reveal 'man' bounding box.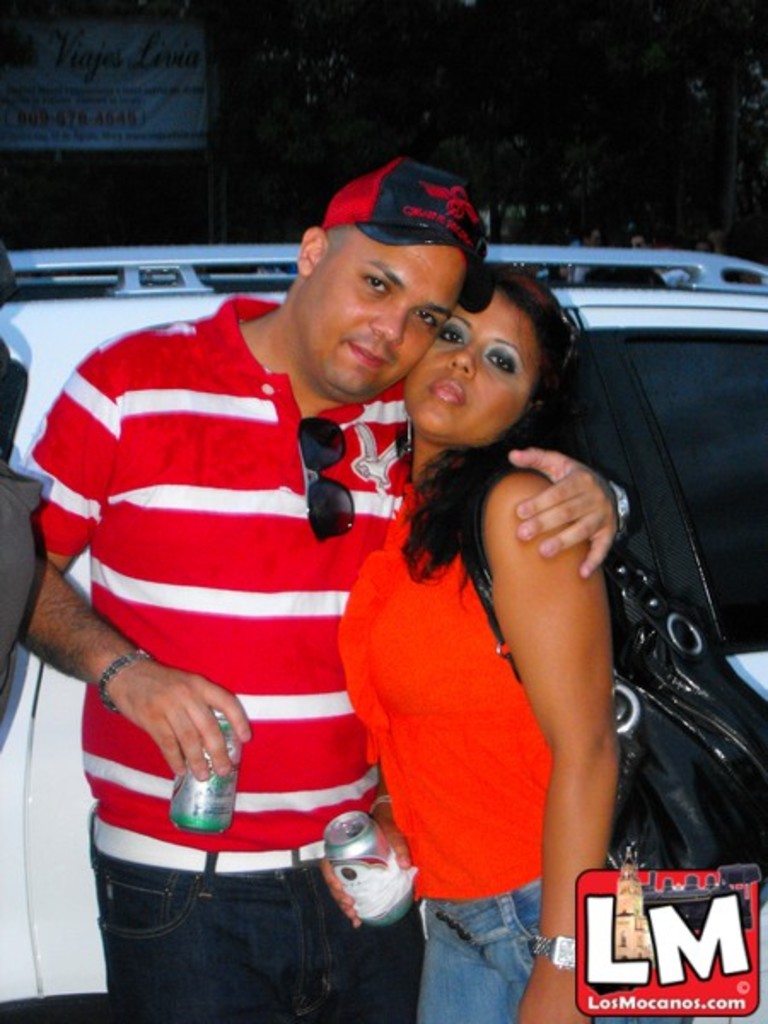
Revealed: <bbox>17, 159, 642, 1022</bbox>.
